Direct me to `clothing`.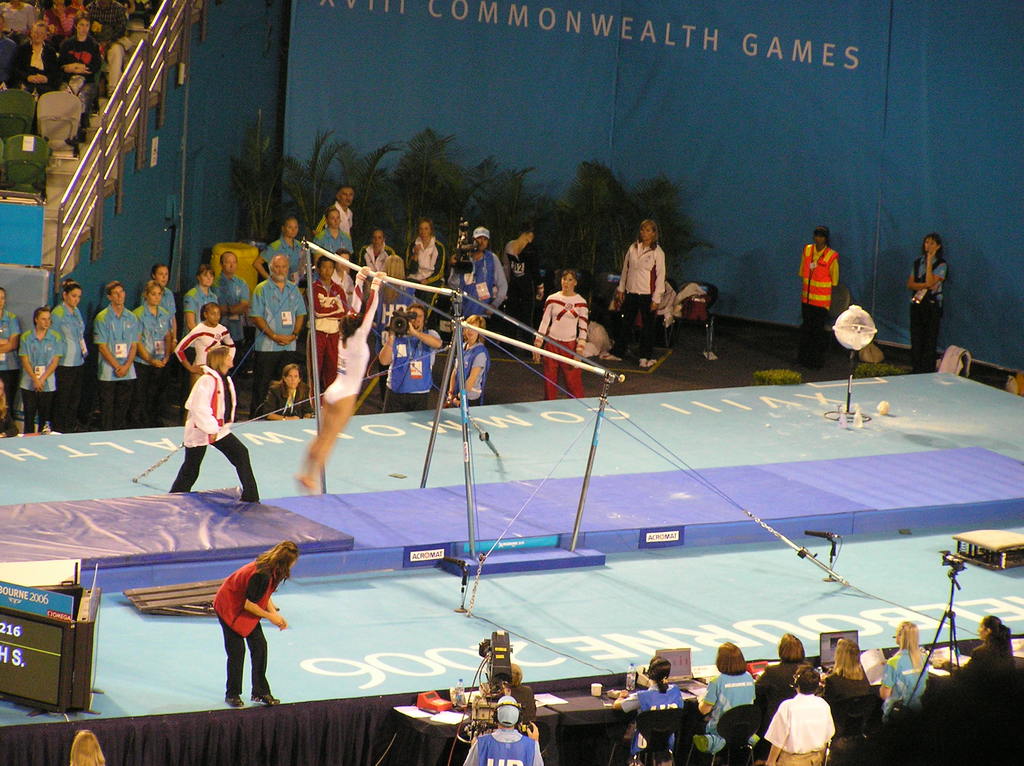
Direction: left=697, top=671, right=762, bottom=754.
